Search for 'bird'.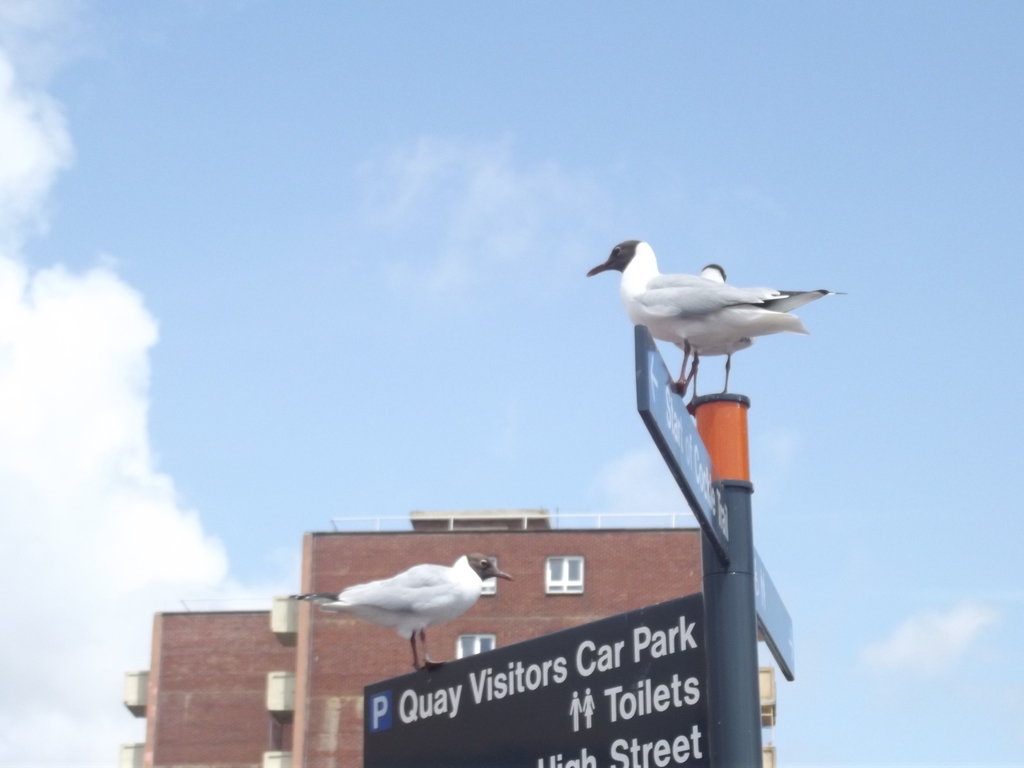
Found at l=276, t=547, r=511, b=672.
